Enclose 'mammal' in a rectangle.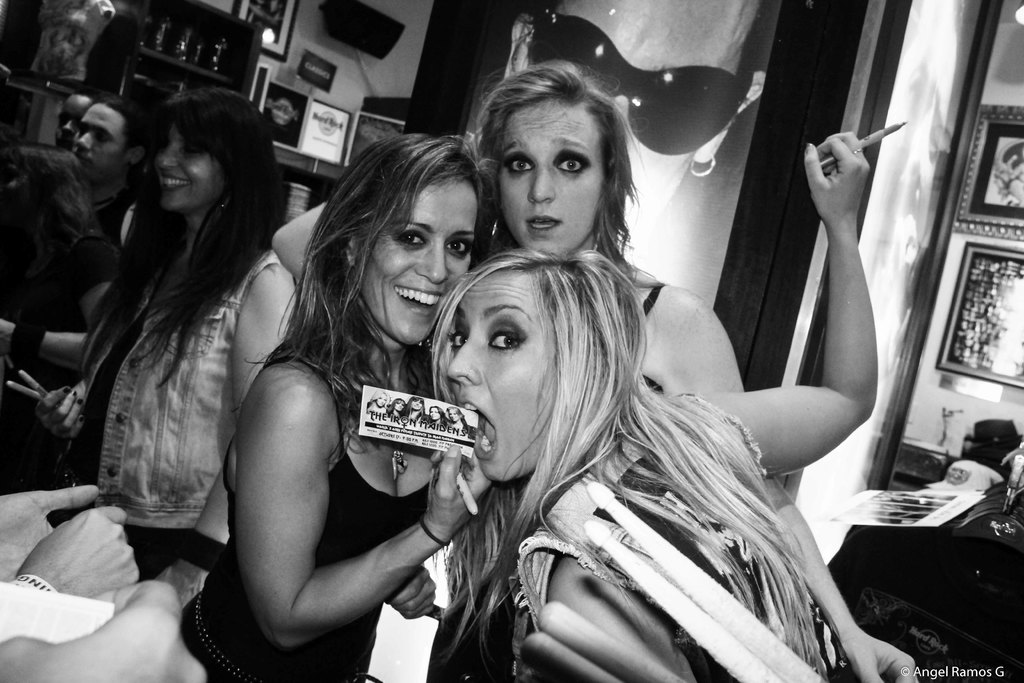
(0,572,210,682).
